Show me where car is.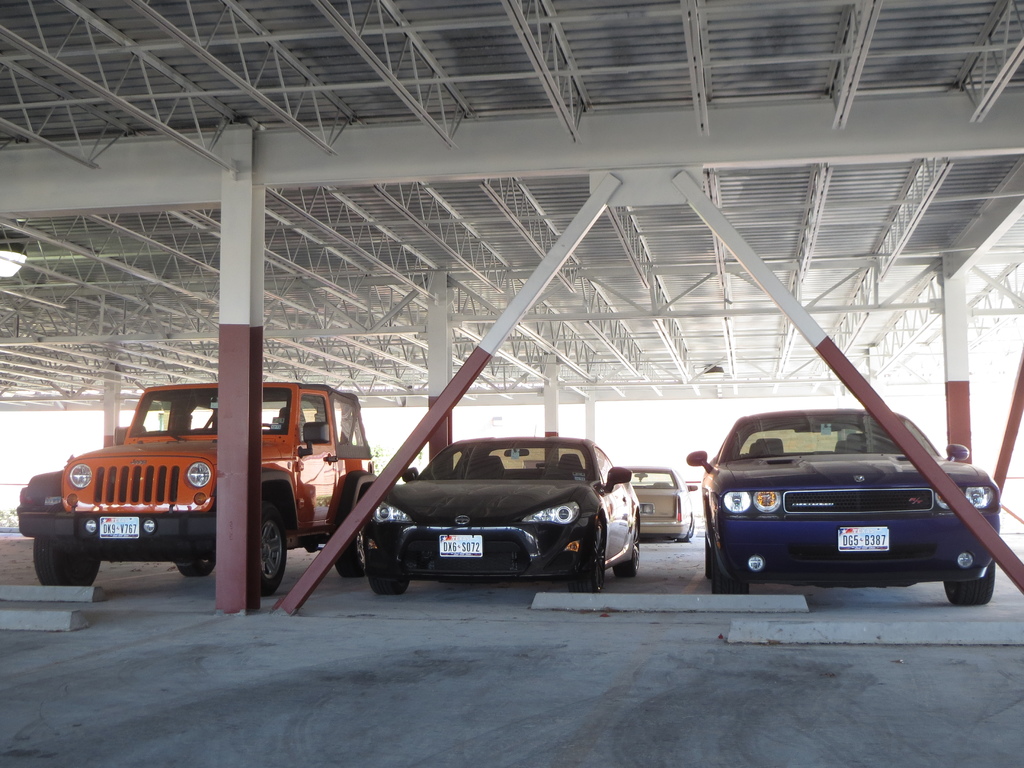
car is at select_region(618, 458, 701, 544).
